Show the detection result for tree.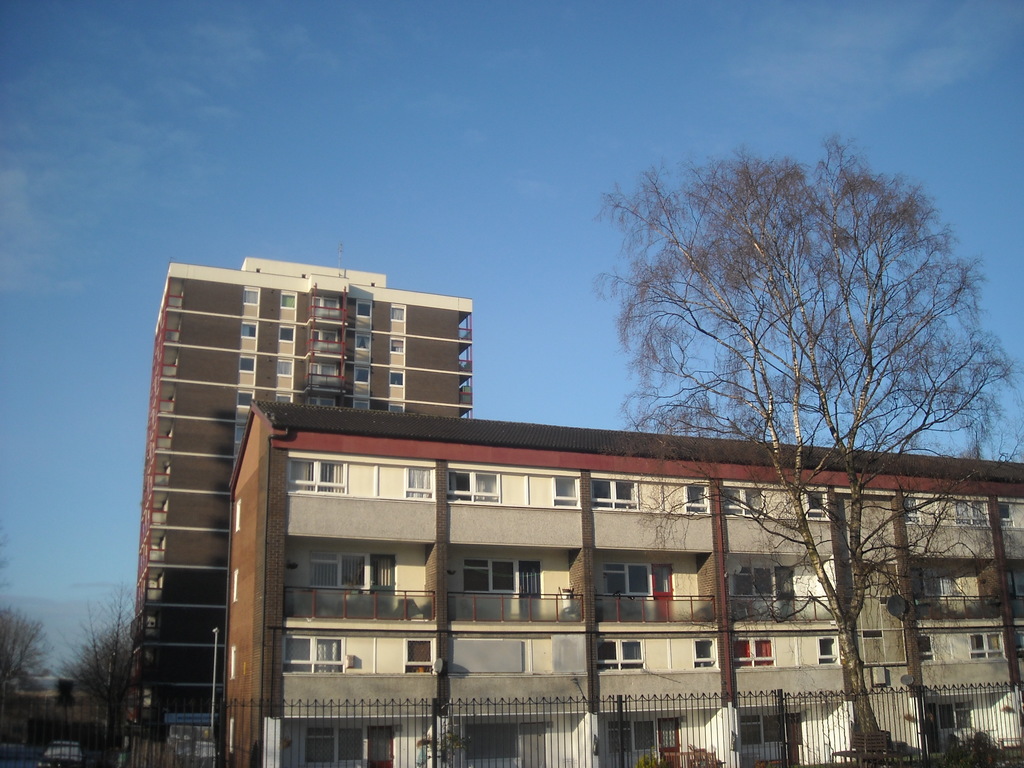
l=586, t=129, r=1023, b=752.
